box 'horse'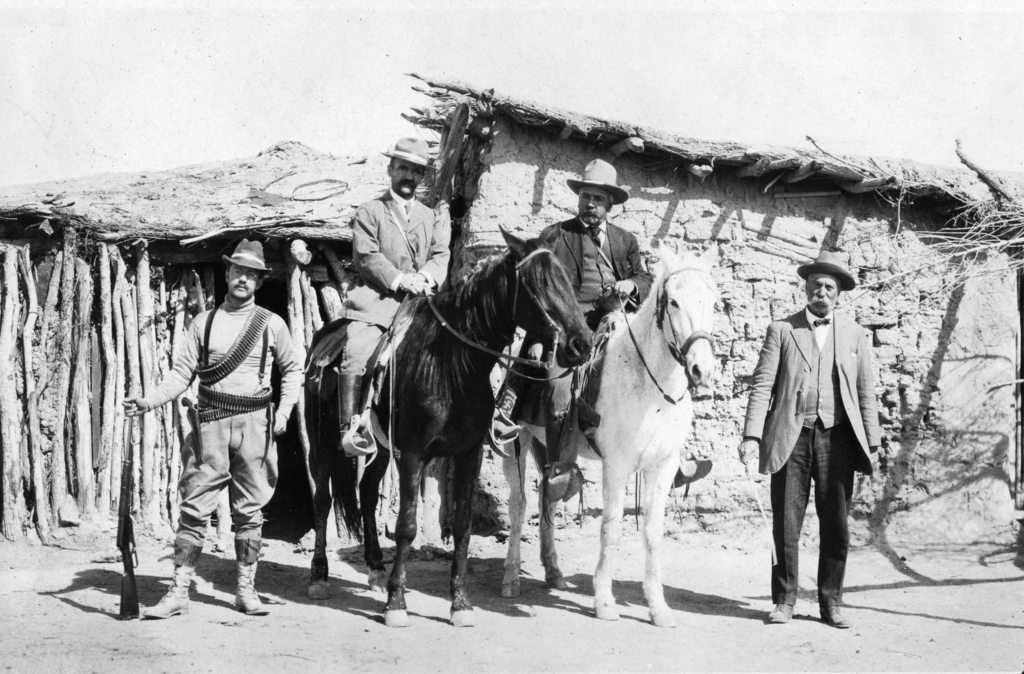
left=303, top=220, right=596, bottom=627
